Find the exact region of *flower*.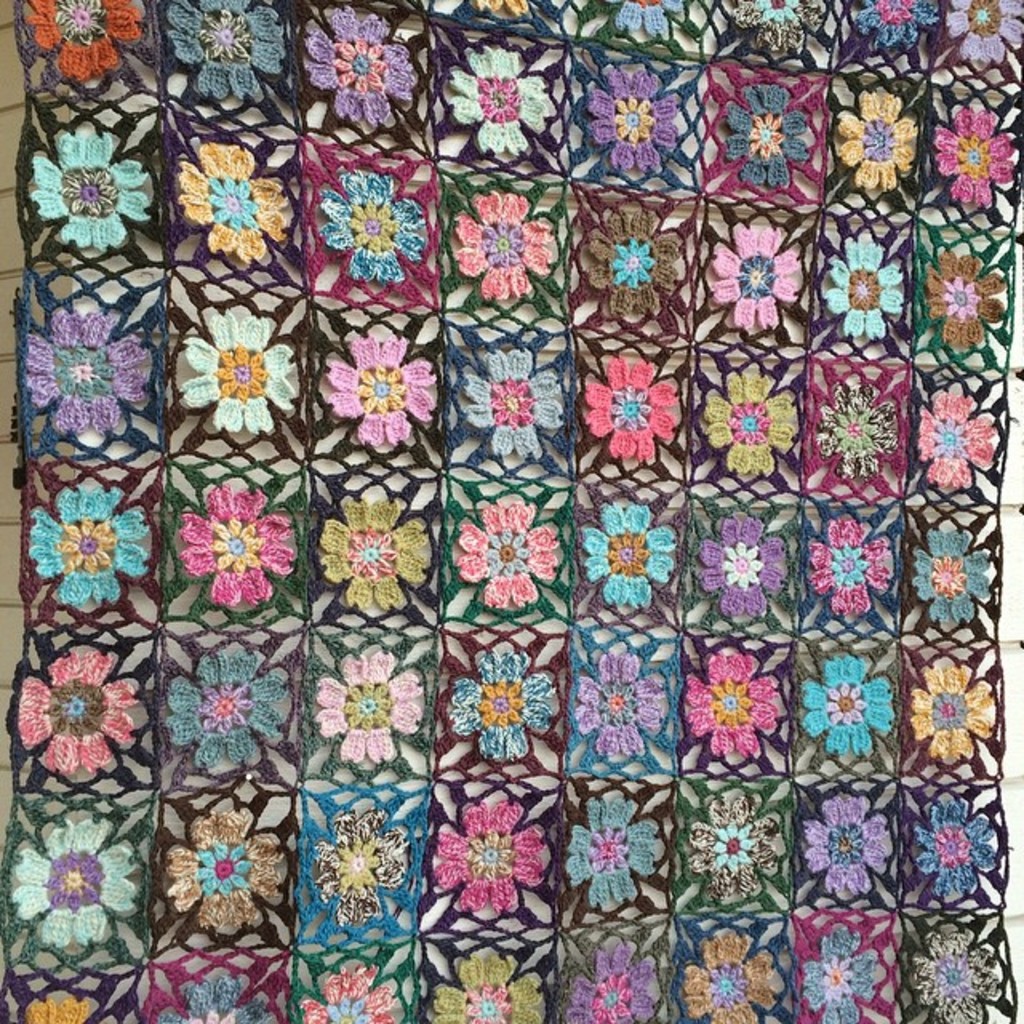
Exact region: box(795, 643, 894, 758).
